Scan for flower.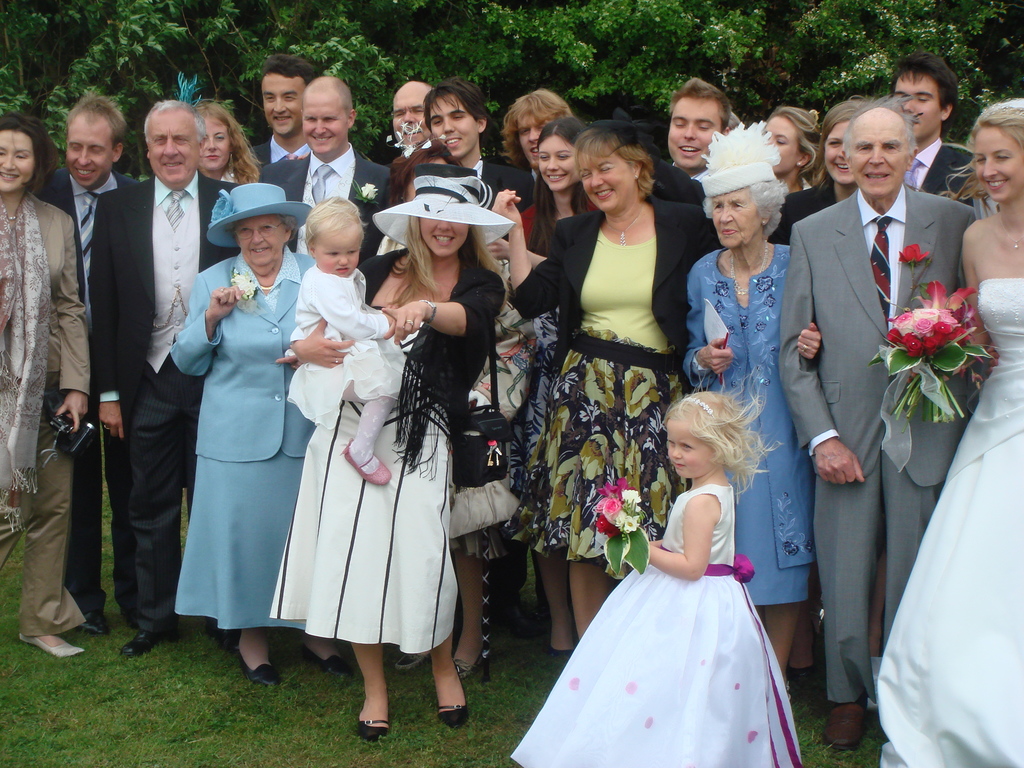
Scan result: <bbox>614, 507, 627, 529</bbox>.
